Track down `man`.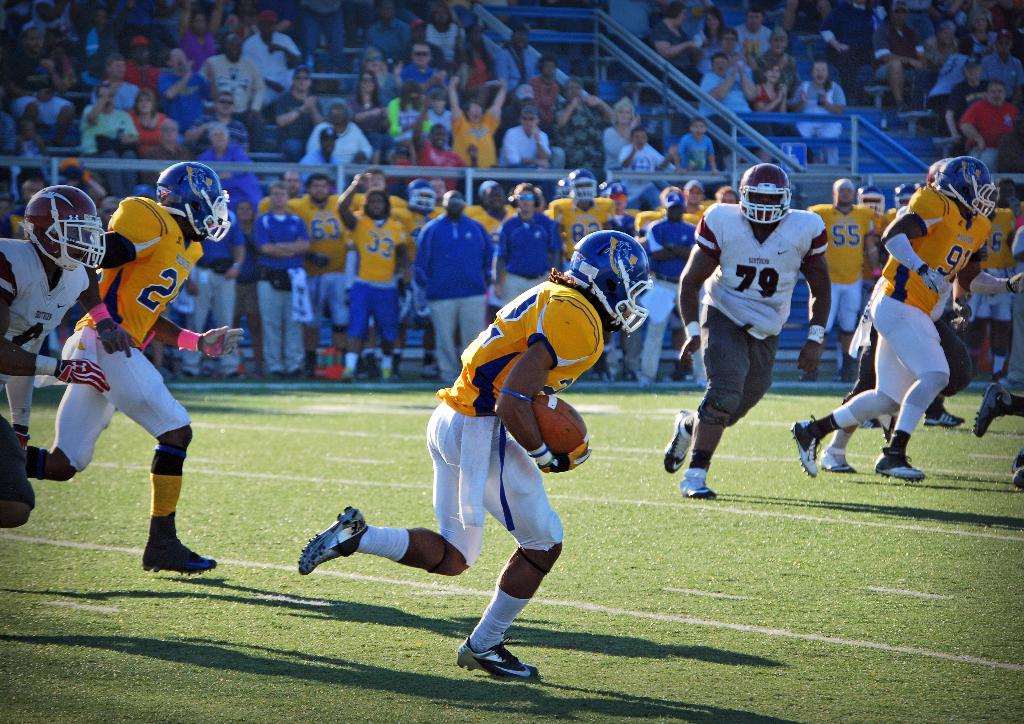
Tracked to [495, 181, 566, 309].
